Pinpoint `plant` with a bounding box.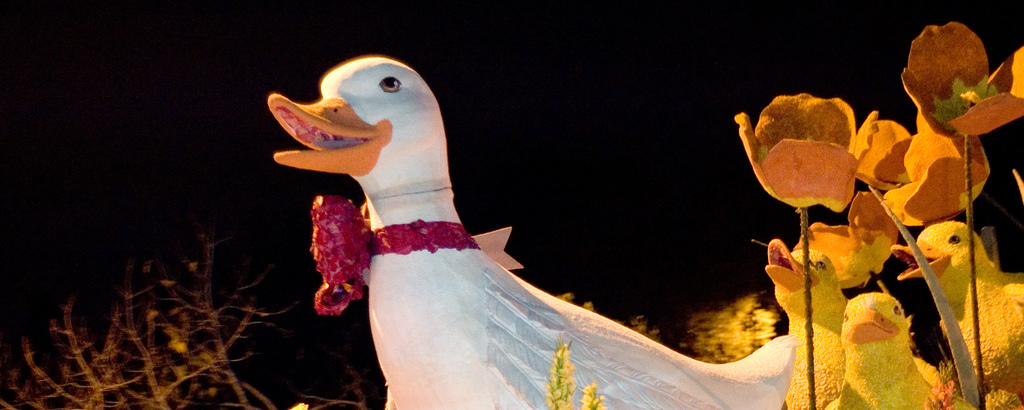
(550, 291, 794, 366).
